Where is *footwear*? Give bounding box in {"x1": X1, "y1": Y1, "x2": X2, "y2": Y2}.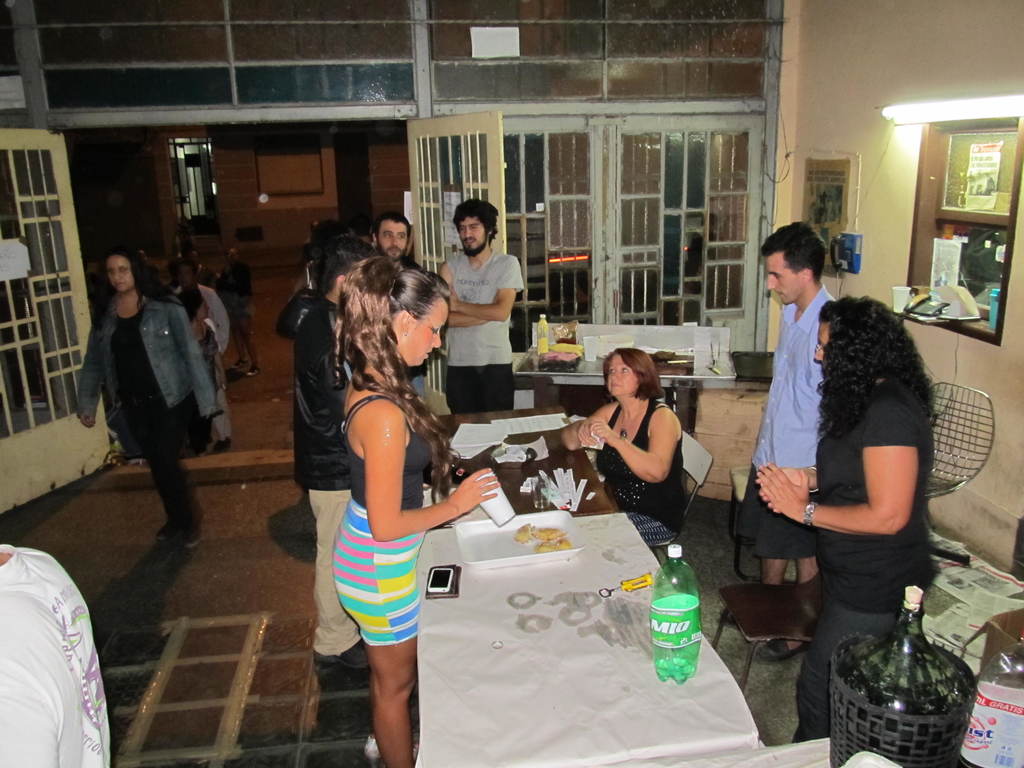
{"x1": 179, "y1": 511, "x2": 203, "y2": 545}.
